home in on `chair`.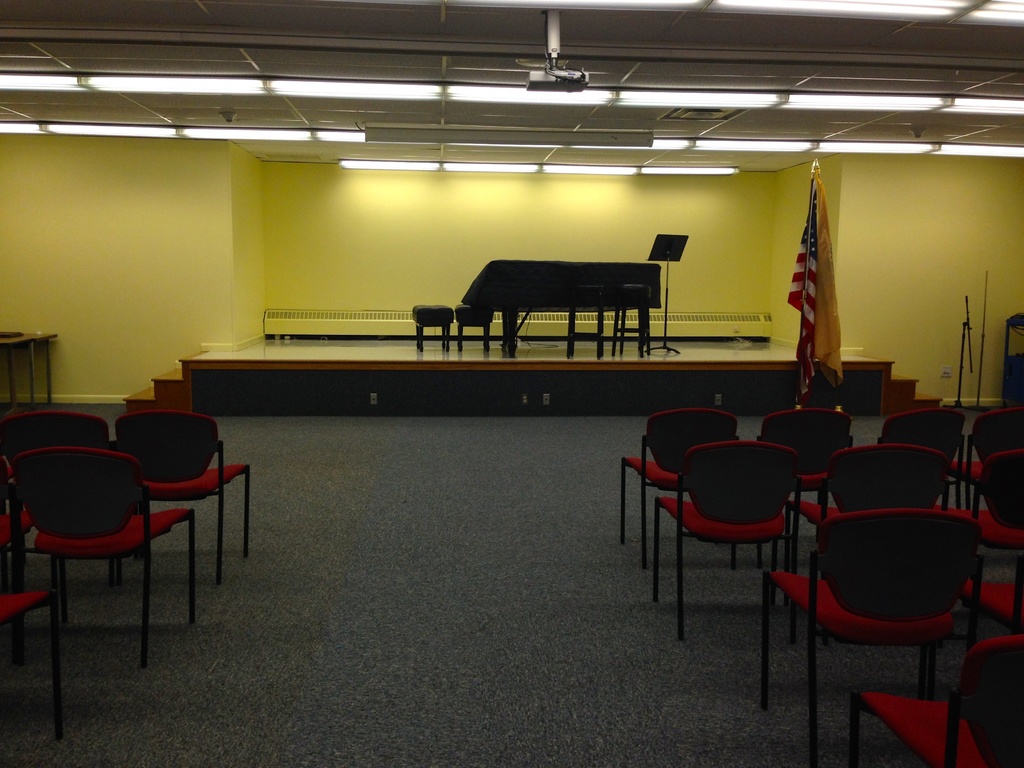
Homed in at x1=787 y1=434 x2=953 y2=646.
